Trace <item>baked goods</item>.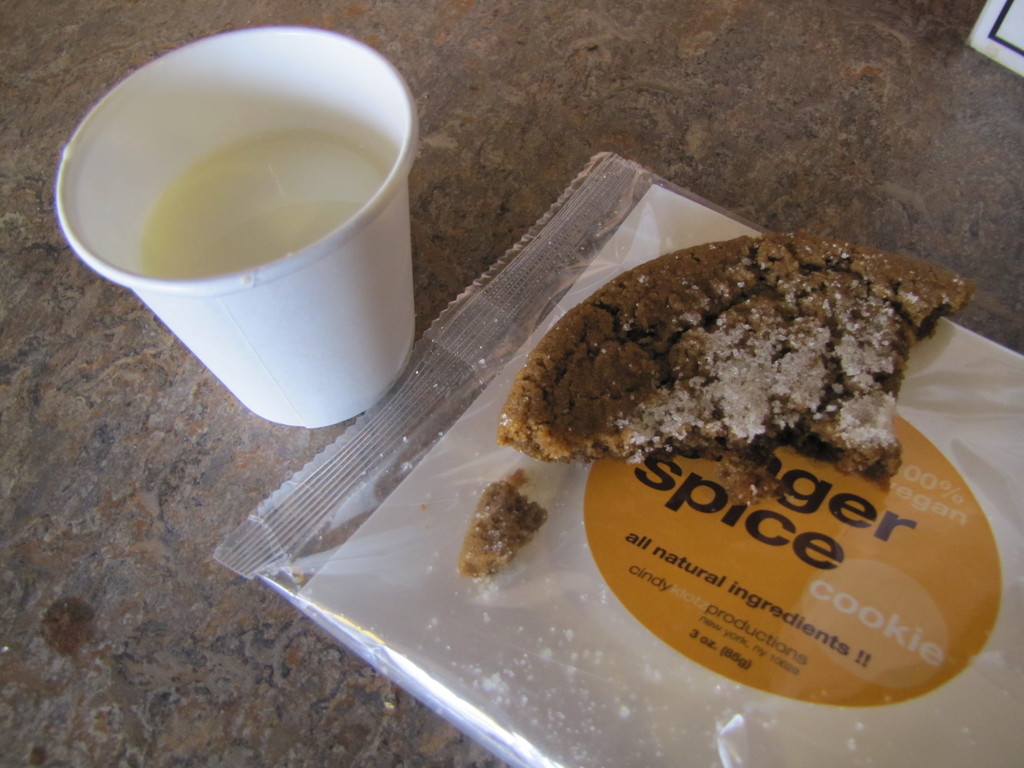
Traced to bbox=(496, 229, 982, 484).
